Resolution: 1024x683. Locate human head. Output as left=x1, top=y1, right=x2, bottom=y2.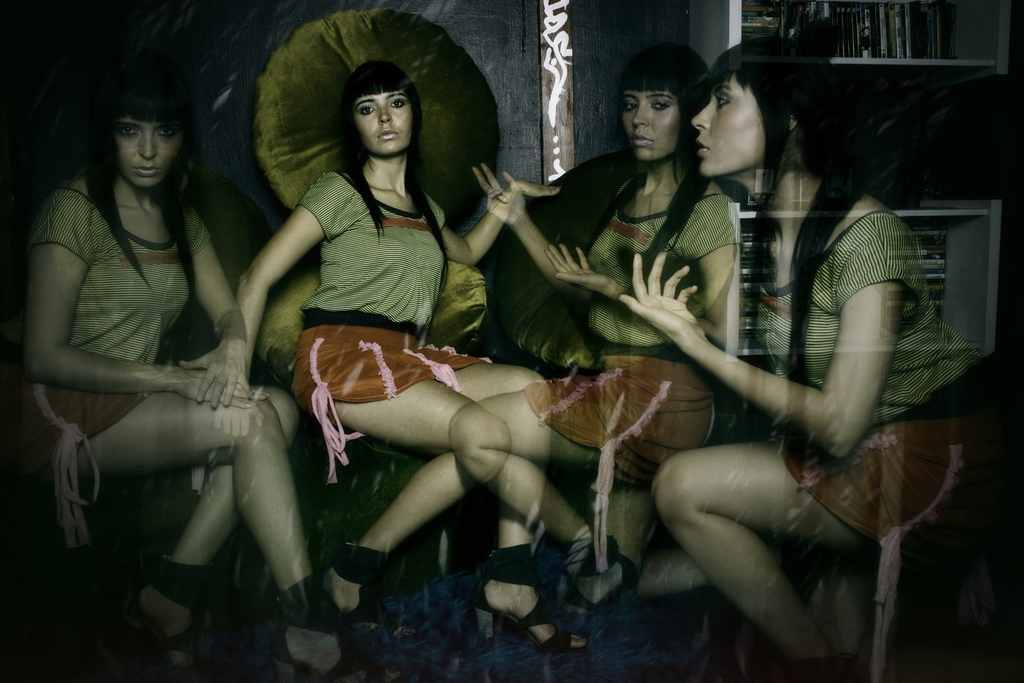
left=339, top=53, right=423, bottom=161.
